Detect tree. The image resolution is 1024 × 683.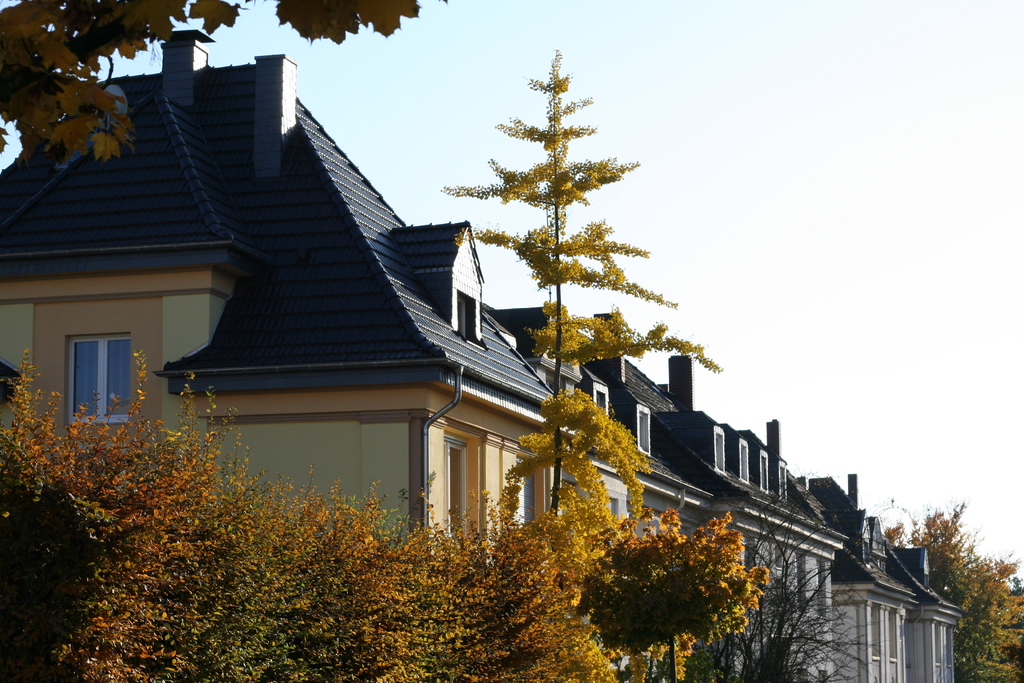
bbox=(875, 493, 1023, 682).
